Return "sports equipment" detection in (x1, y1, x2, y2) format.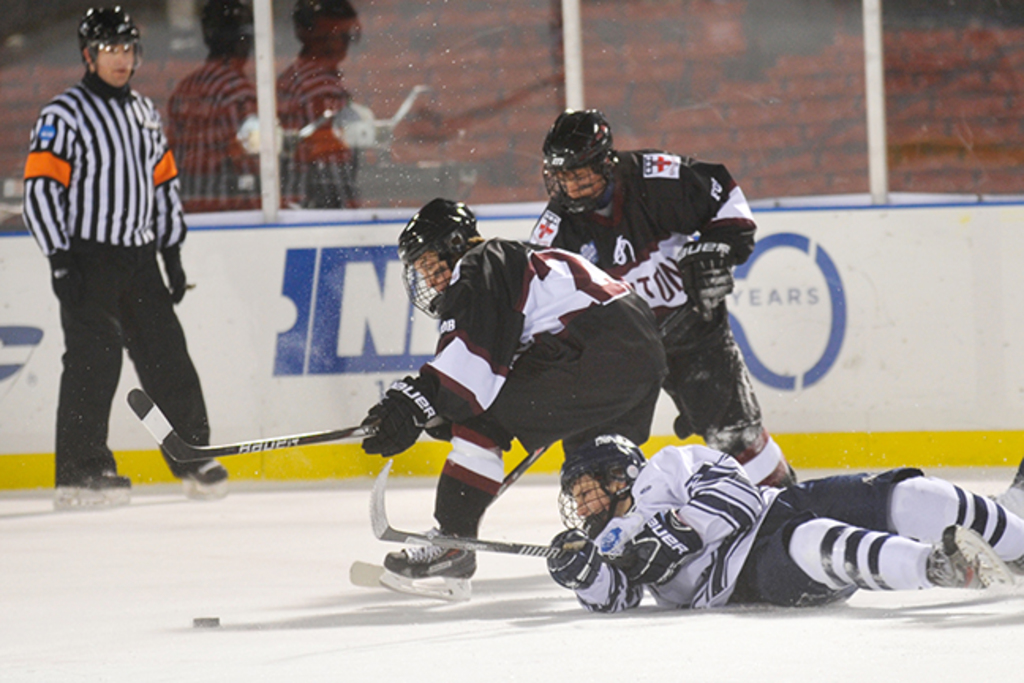
(926, 520, 1018, 591).
